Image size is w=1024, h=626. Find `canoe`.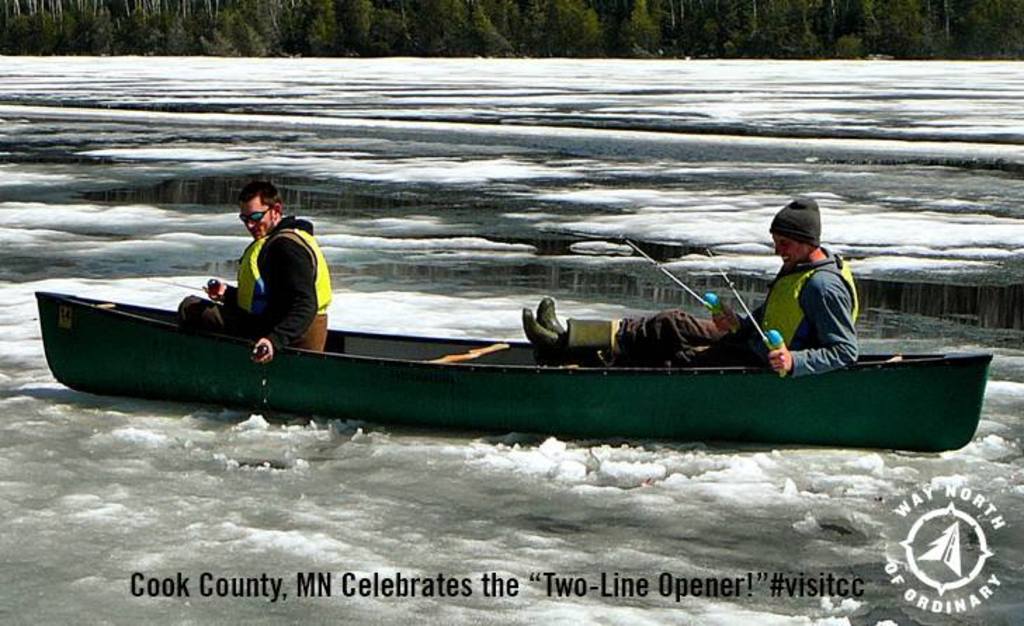
l=39, t=292, r=987, b=428.
